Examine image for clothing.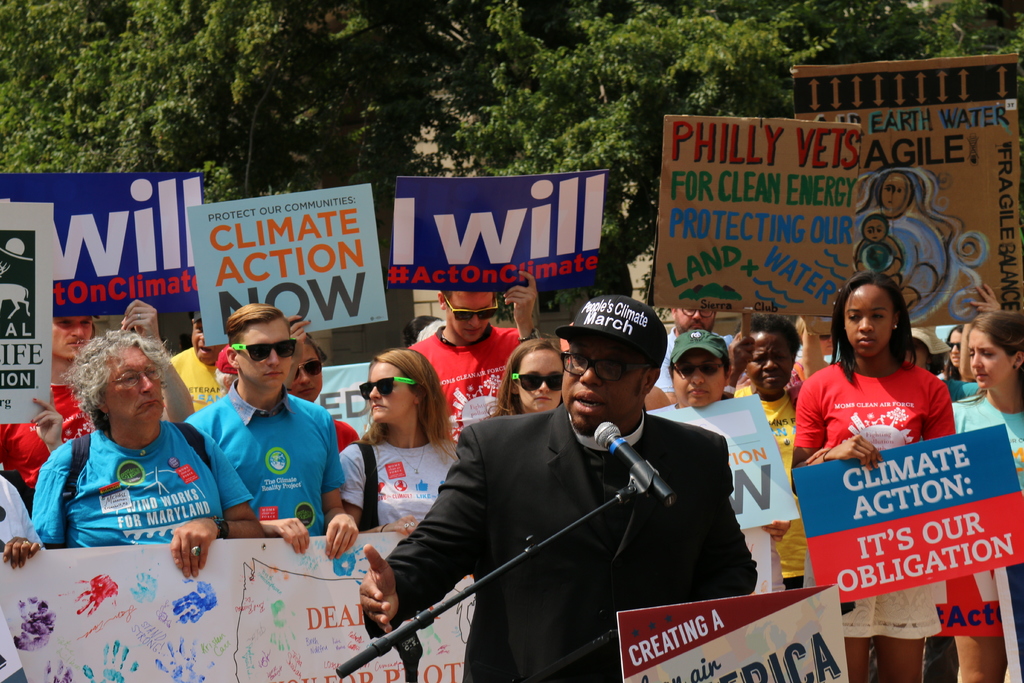
Examination result: l=950, t=393, r=1023, b=632.
